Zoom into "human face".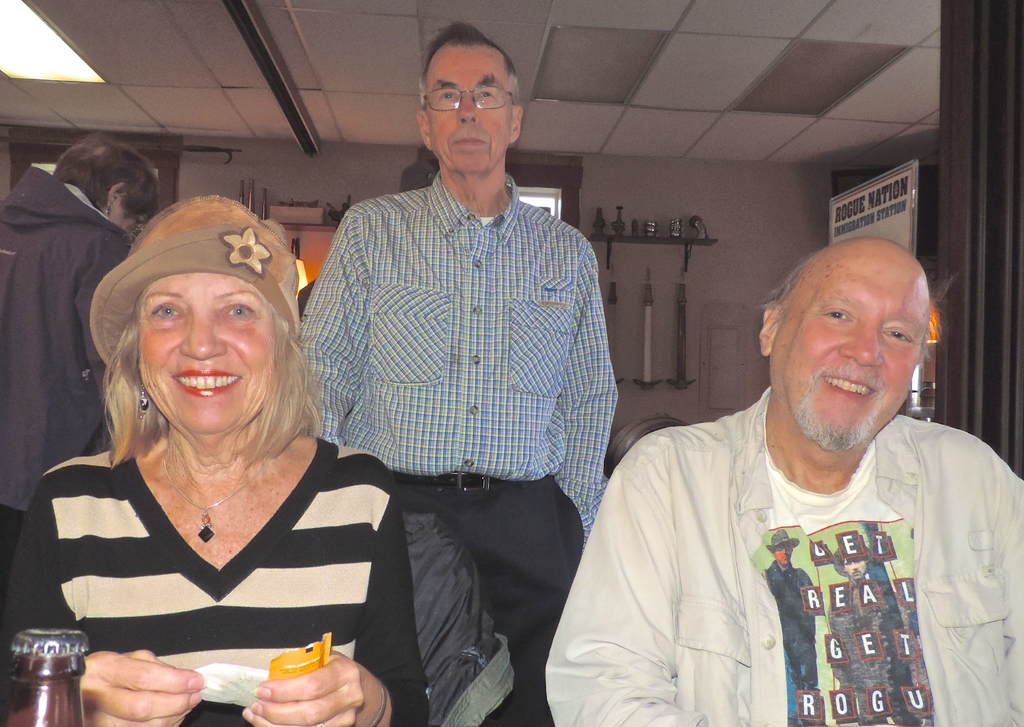
Zoom target: bbox=[134, 275, 275, 441].
